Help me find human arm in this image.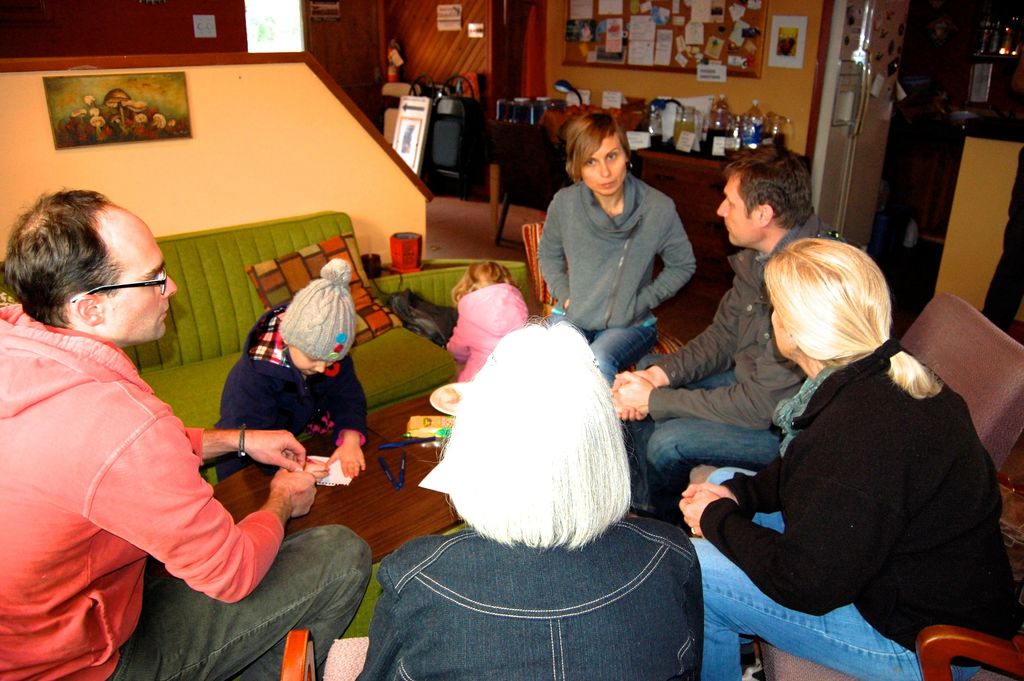
Found it: x1=536 y1=193 x2=578 y2=321.
